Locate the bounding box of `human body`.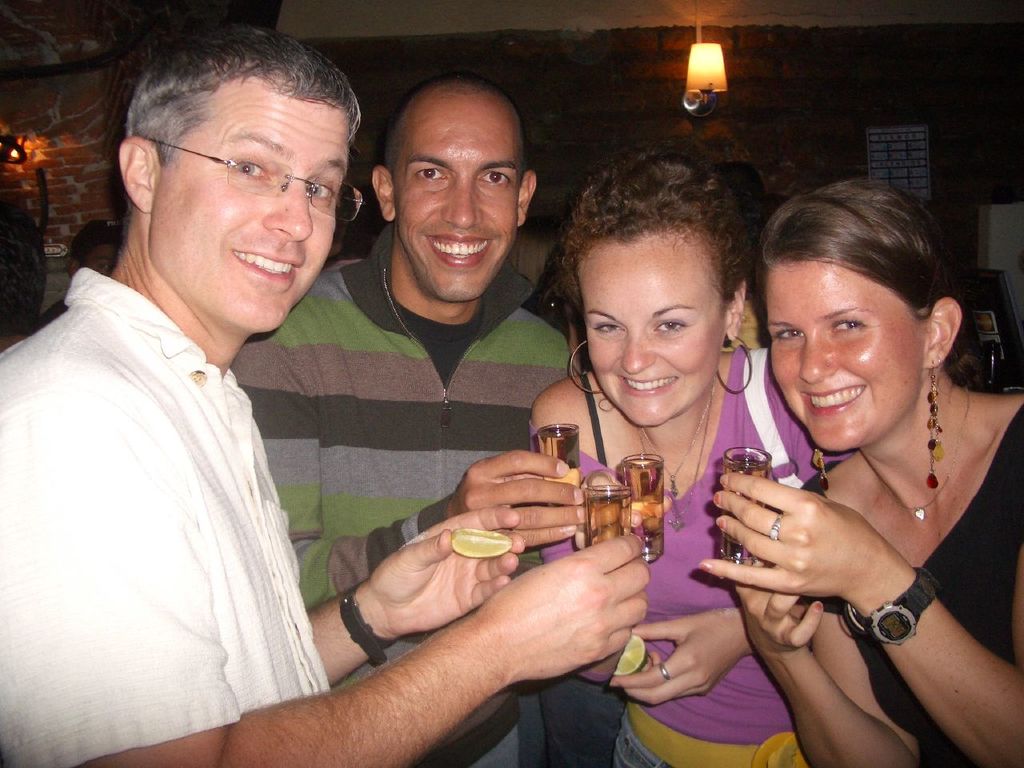
Bounding box: (718, 182, 1021, 767).
